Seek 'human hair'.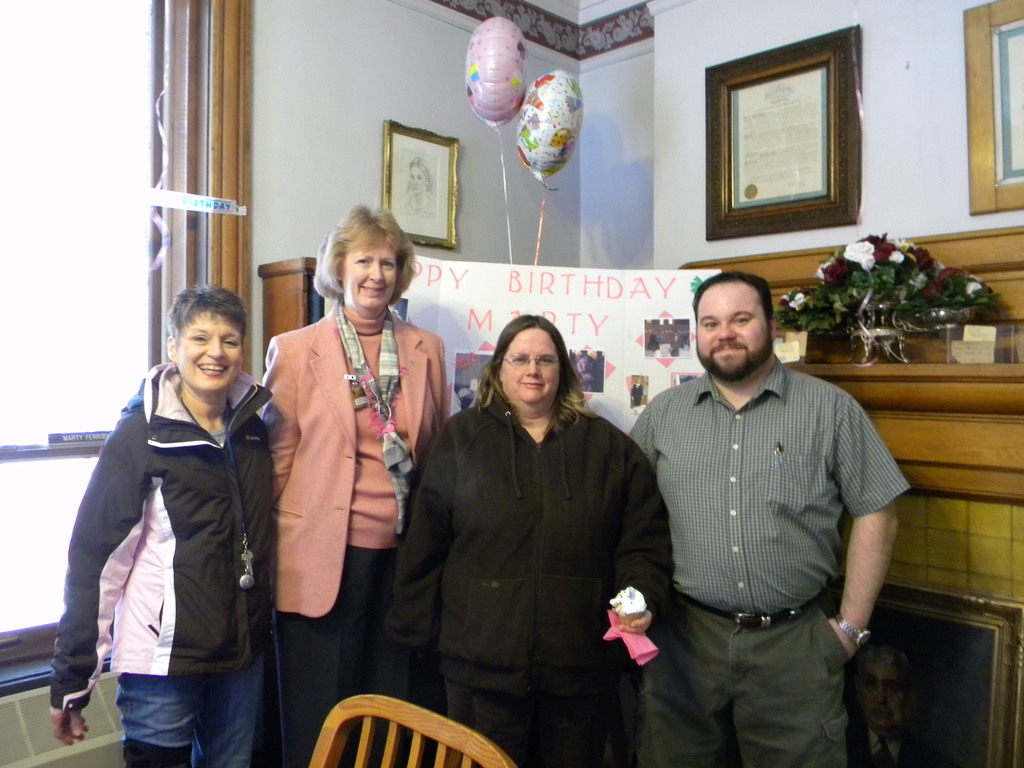
l=691, t=269, r=775, b=337.
